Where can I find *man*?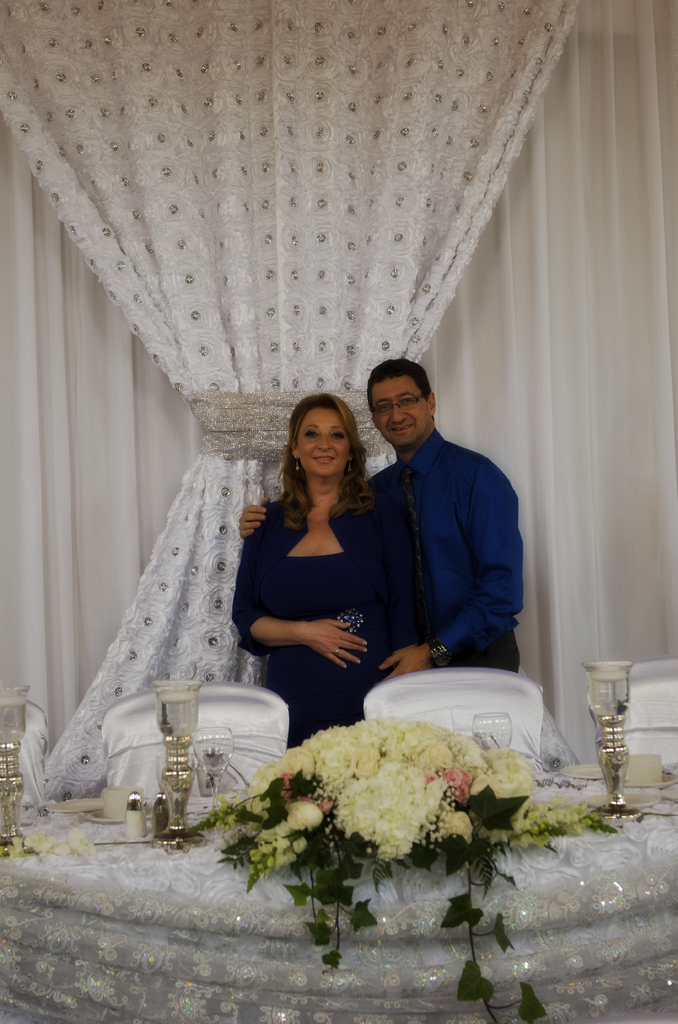
You can find it at <bbox>309, 349, 506, 723</bbox>.
